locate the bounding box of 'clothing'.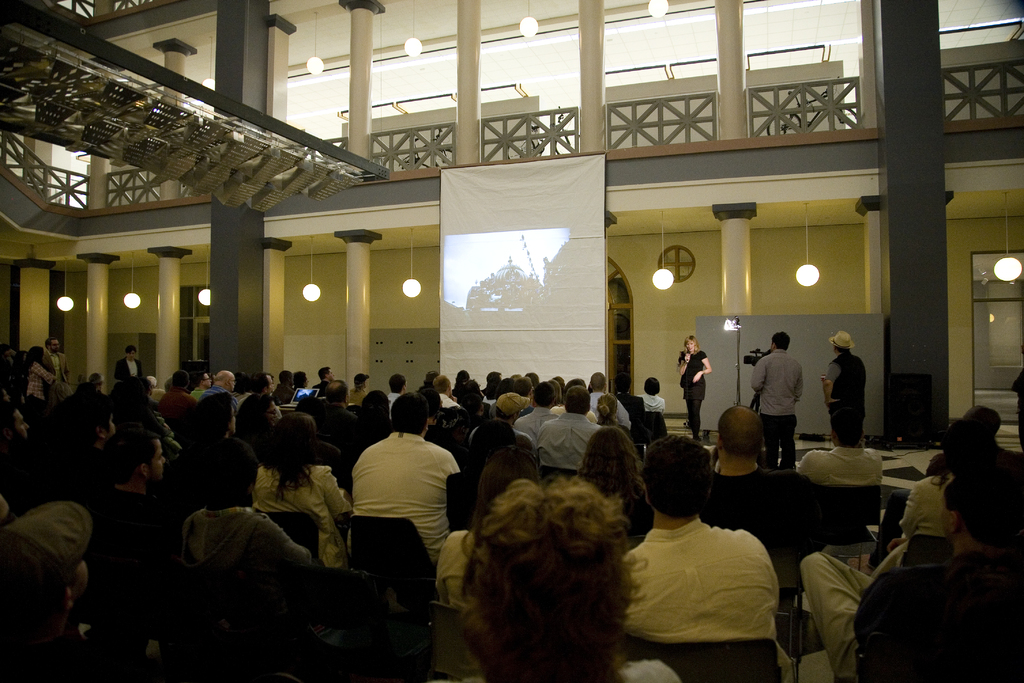
Bounding box: bbox=[587, 391, 639, 428].
